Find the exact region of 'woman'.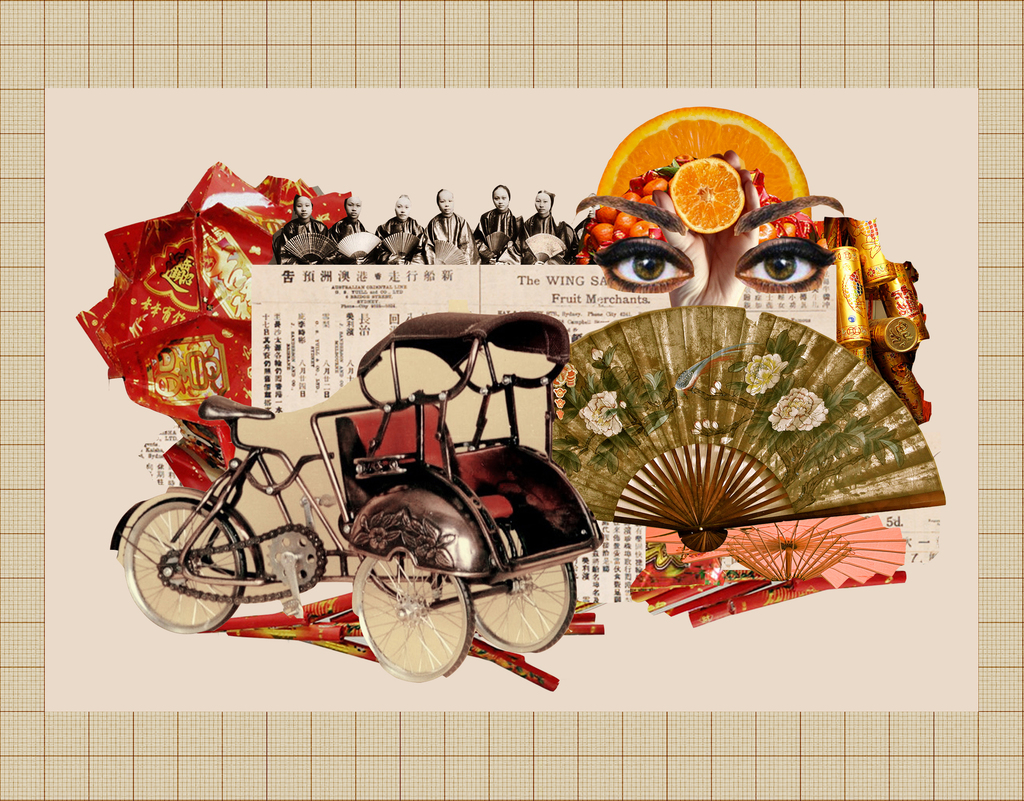
Exact region: pyautogui.locateOnScreen(575, 193, 600, 261).
